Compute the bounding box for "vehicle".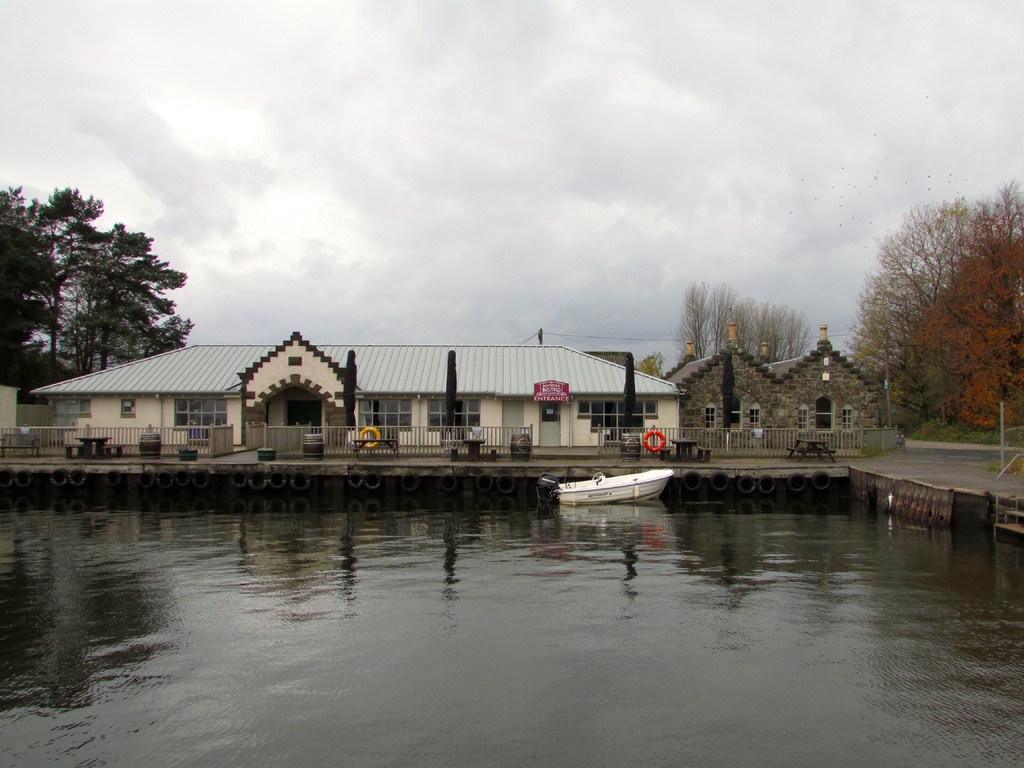
<region>536, 467, 675, 507</region>.
